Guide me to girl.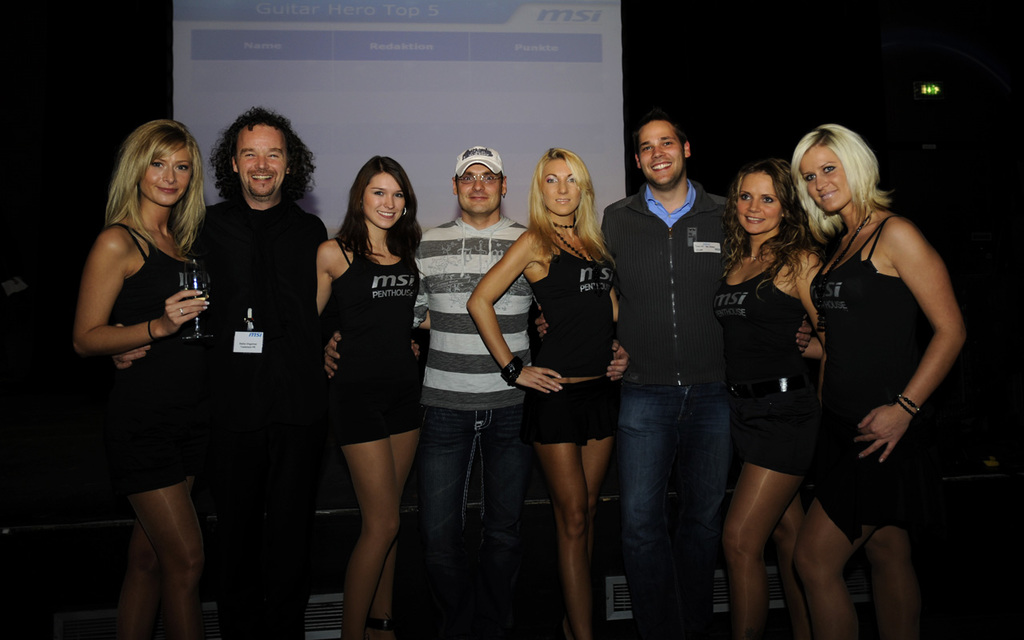
Guidance: bbox(74, 121, 213, 639).
